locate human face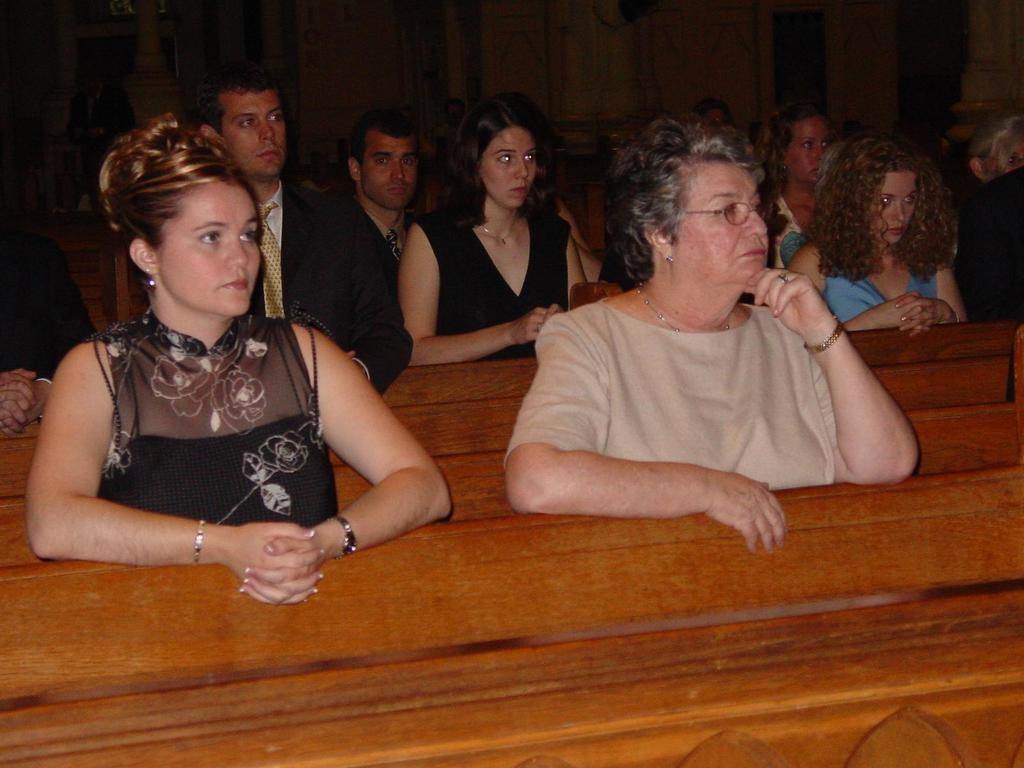
{"left": 872, "top": 175, "right": 916, "bottom": 241}
